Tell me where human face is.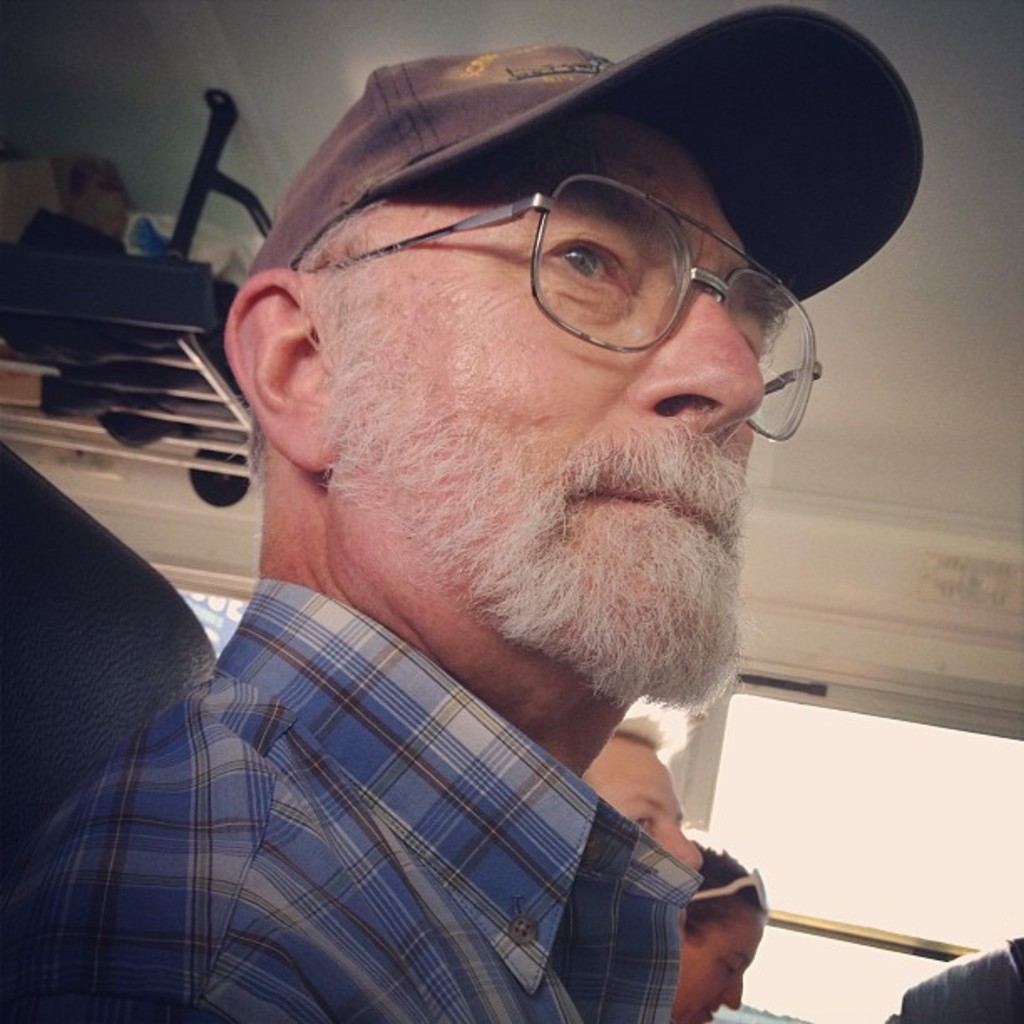
human face is at Rect(589, 751, 708, 873).
